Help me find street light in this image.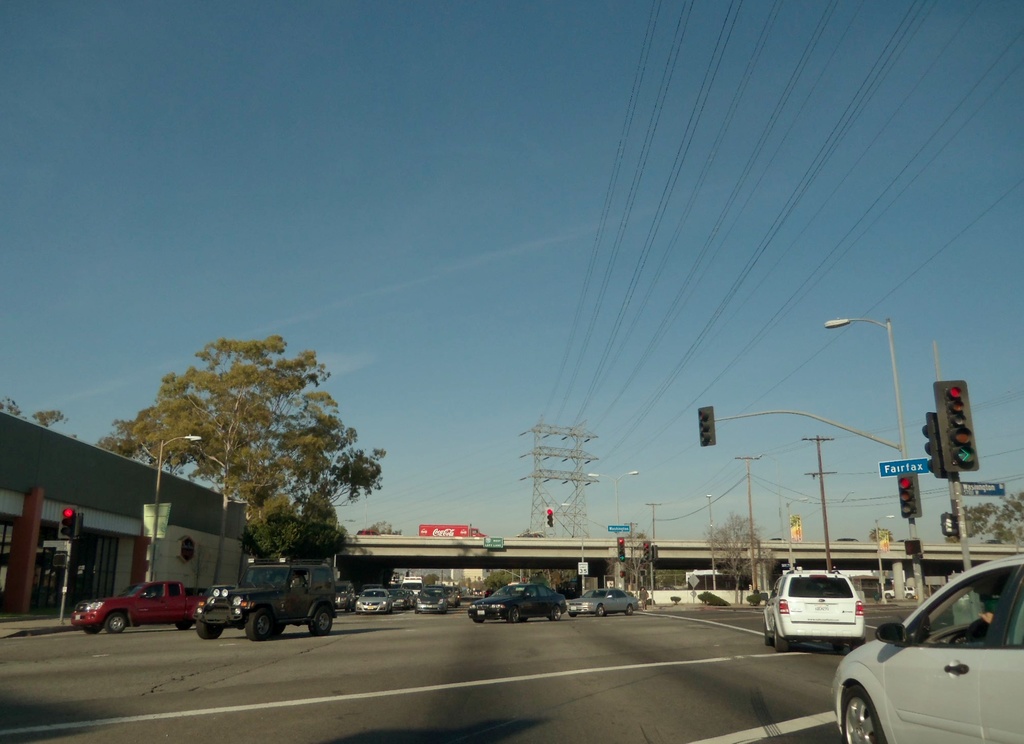
Found it: crop(641, 499, 662, 545).
